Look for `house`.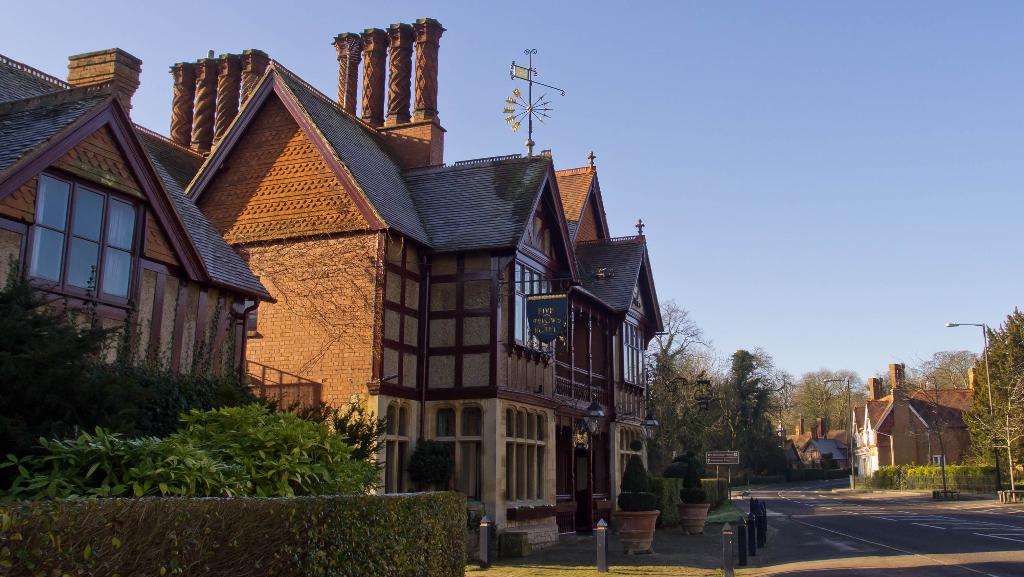
Found: {"left": 1, "top": 69, "right": 257, "bottom": 399}.
